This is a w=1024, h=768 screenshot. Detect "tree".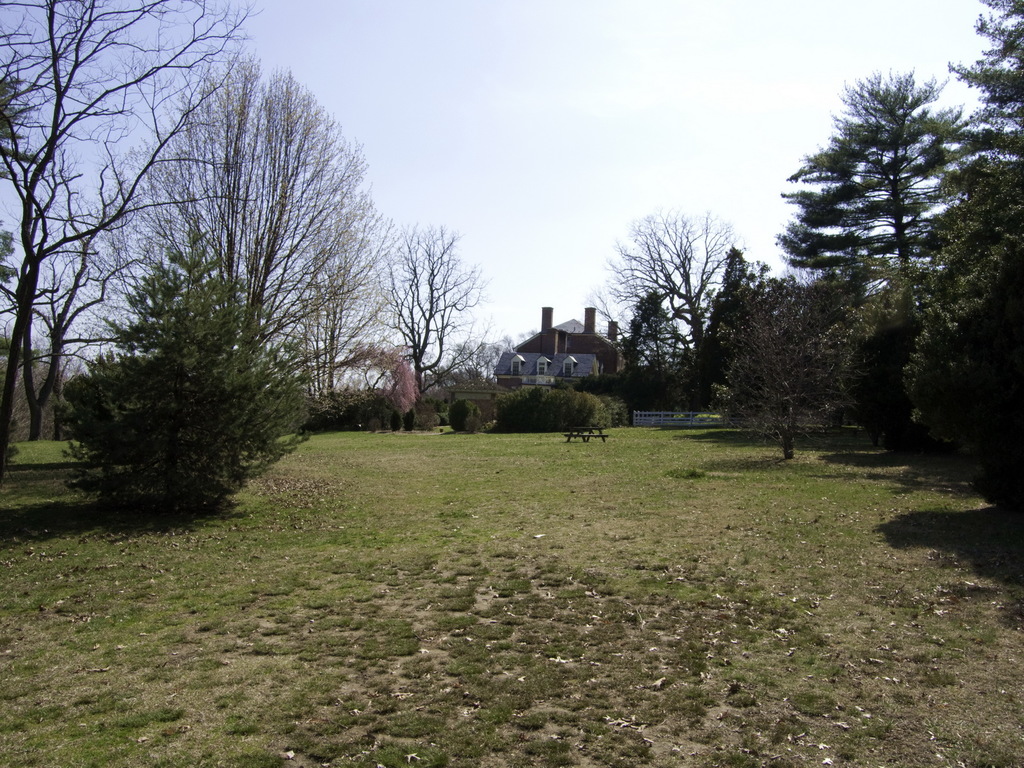
51,218,315,525.
